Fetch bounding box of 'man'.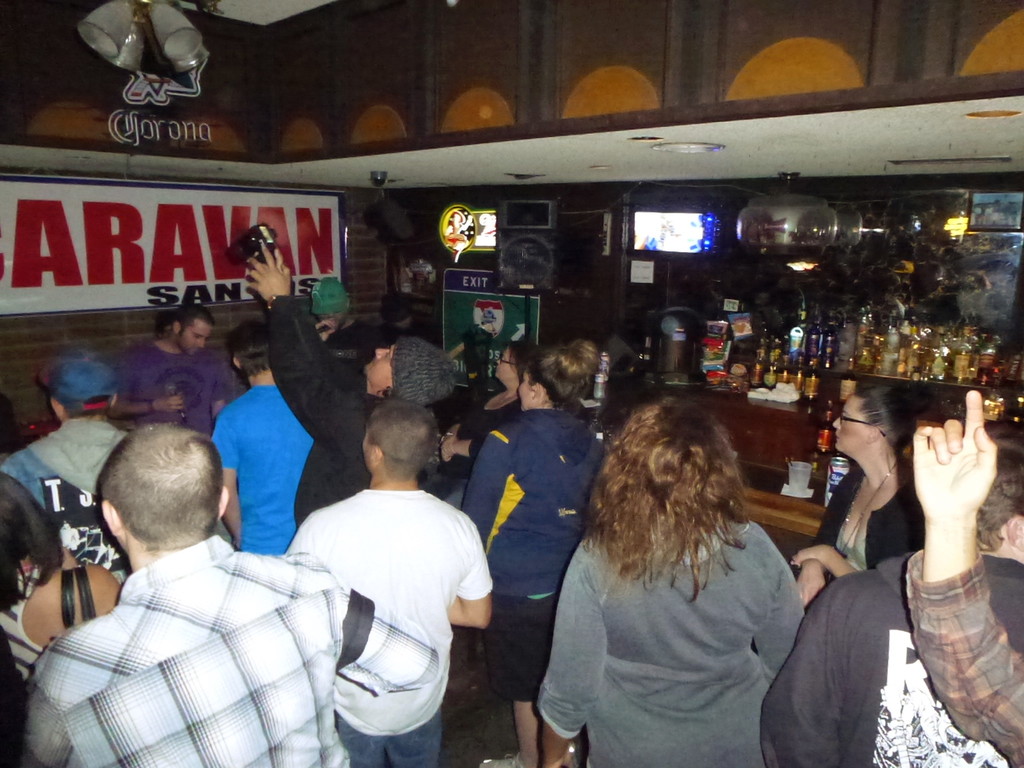
Bbox: pyautogui.locateOnScreen(211, 321, 310, 553).
